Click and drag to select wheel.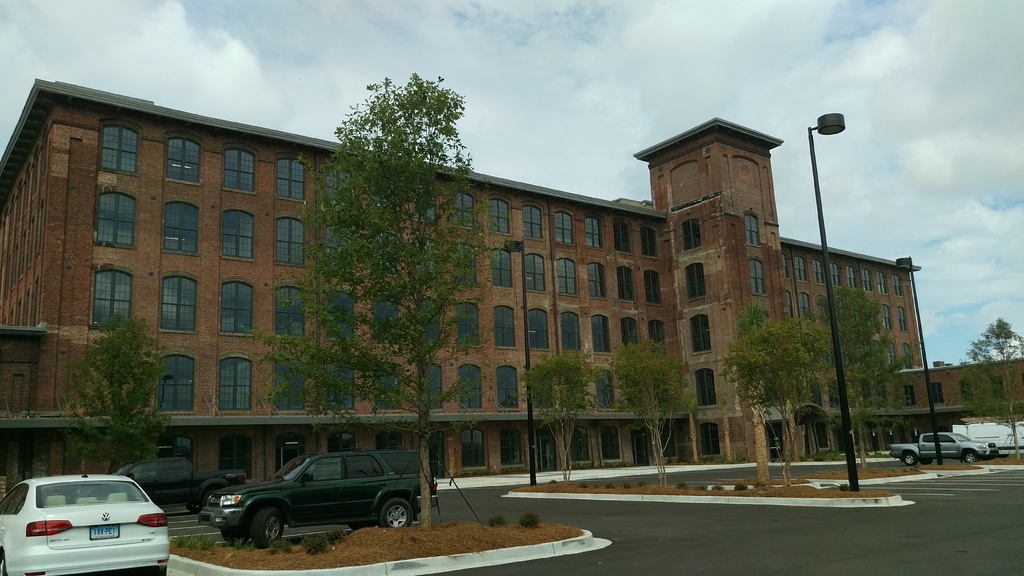
Selection: Rect(897, 448, 925, 472).
